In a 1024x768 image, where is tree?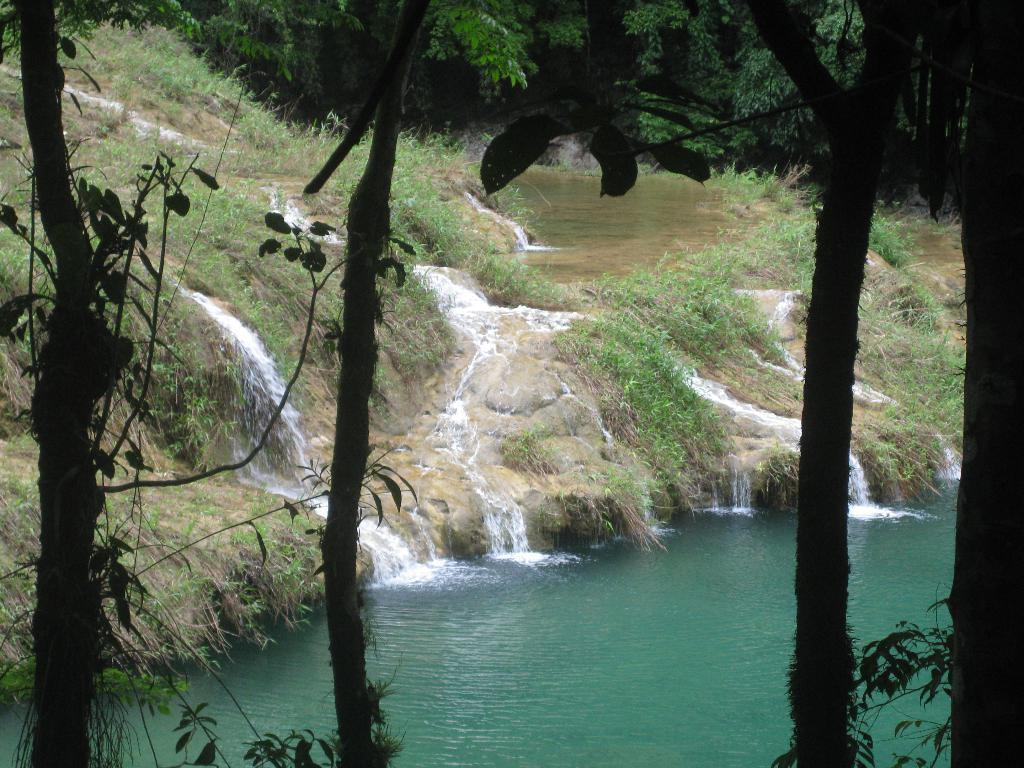
bbox=(0, 0, 230, 767).
